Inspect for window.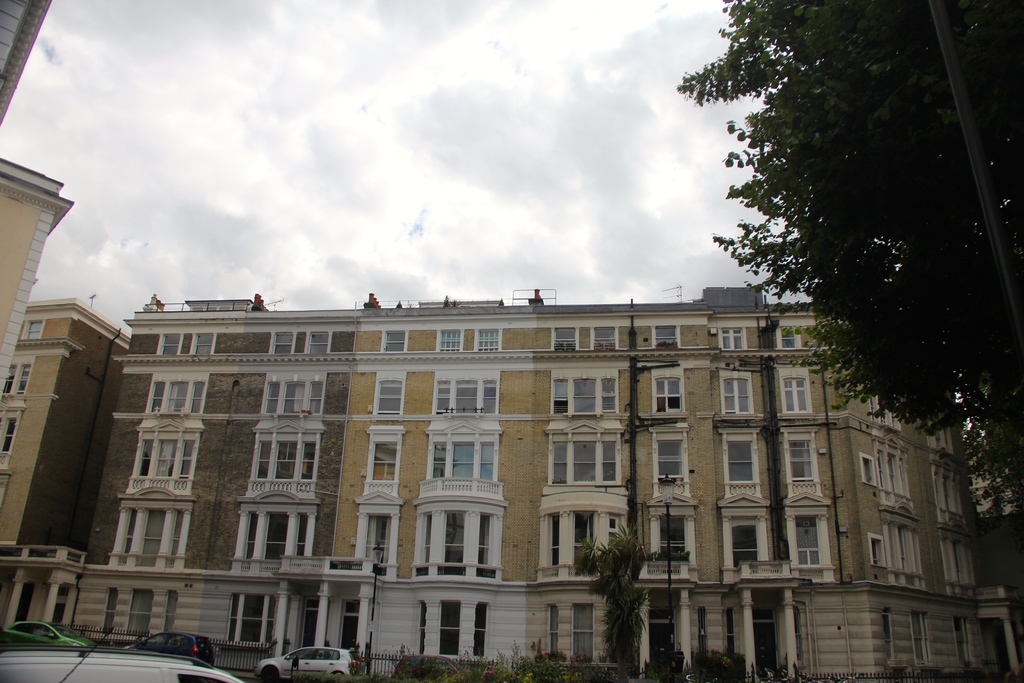
Inspection: crop(725, 441, 756, 482).
